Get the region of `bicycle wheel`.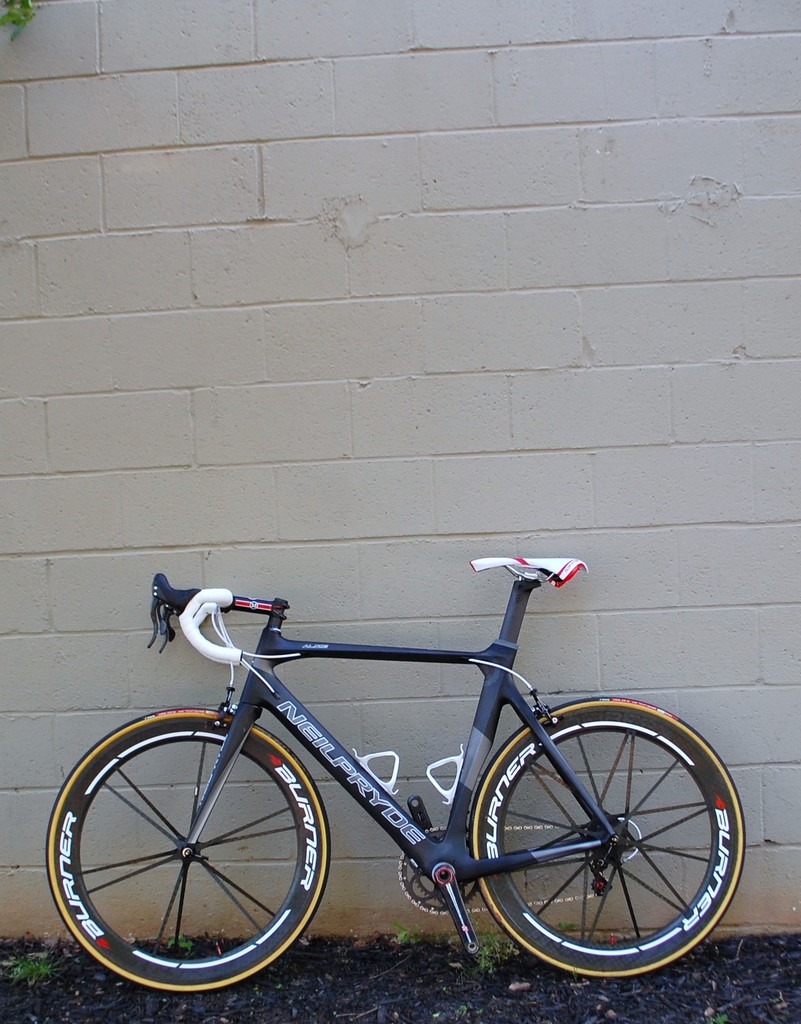
box(42, 707, 336, 1000).
